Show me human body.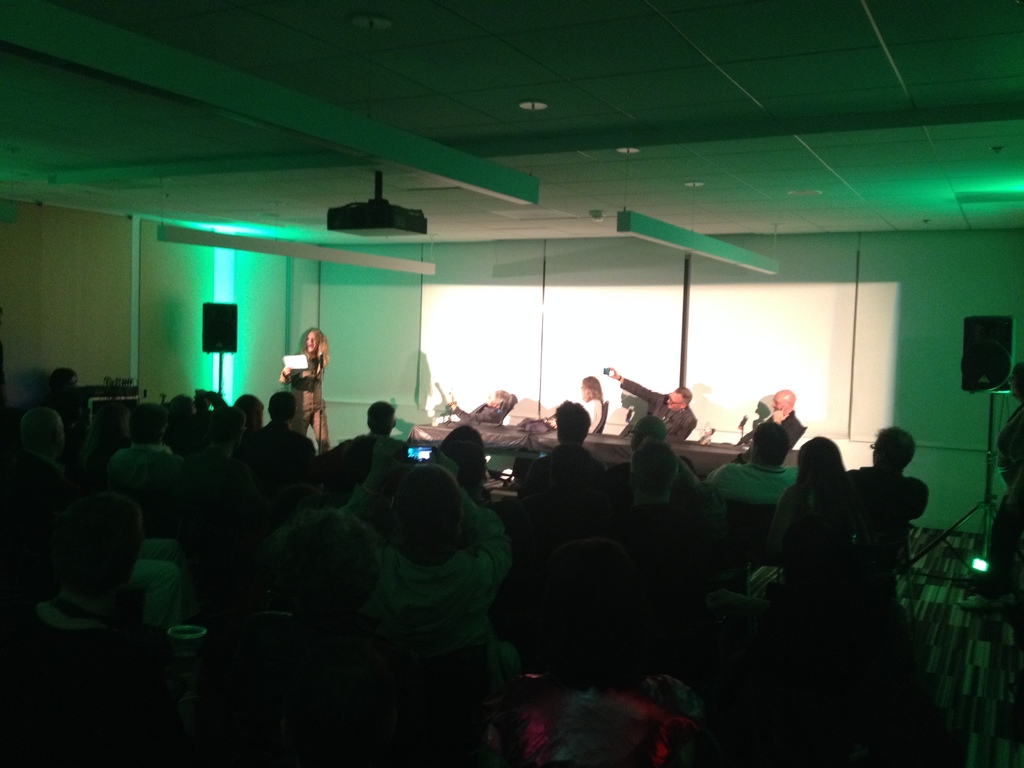
human body is here: 610 371 701 444.
